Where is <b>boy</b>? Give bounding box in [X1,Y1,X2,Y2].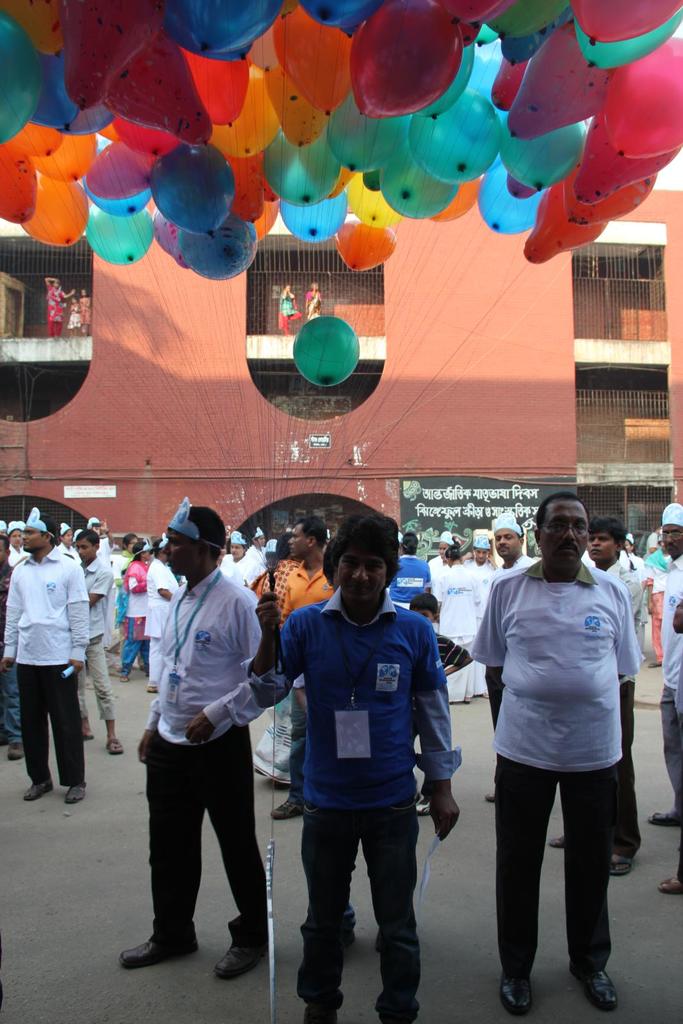
[412,596,465,811].
